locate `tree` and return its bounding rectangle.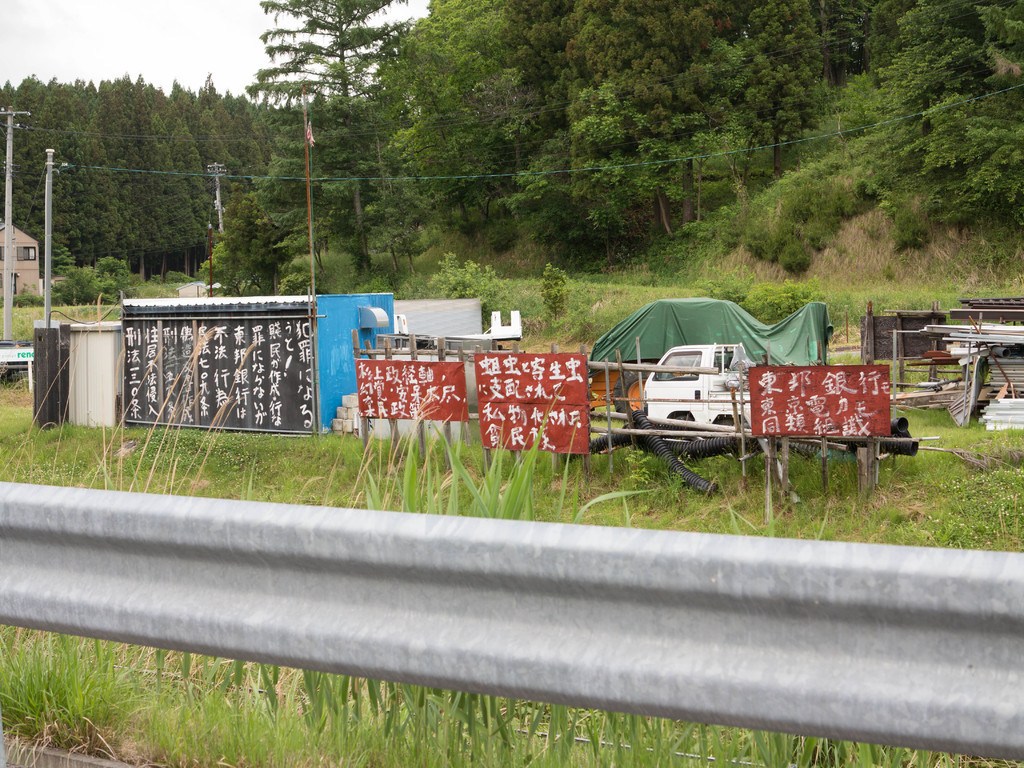
bbox(426, 252, 517, 328).
